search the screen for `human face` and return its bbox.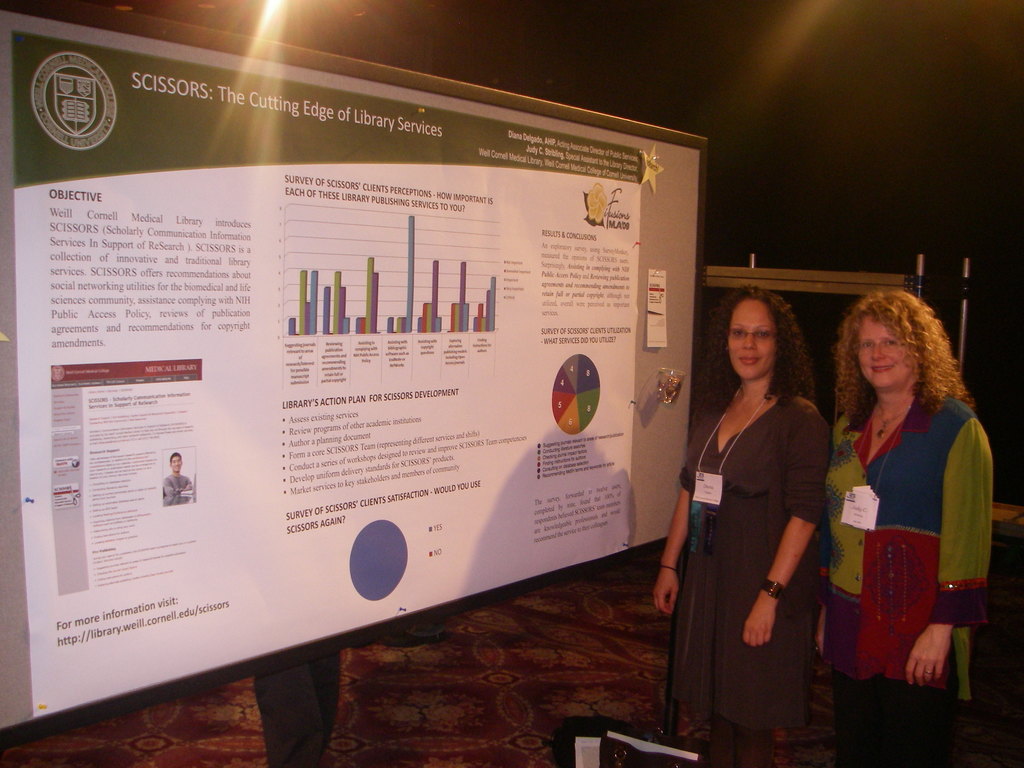
Found: 169/456/181/474.
